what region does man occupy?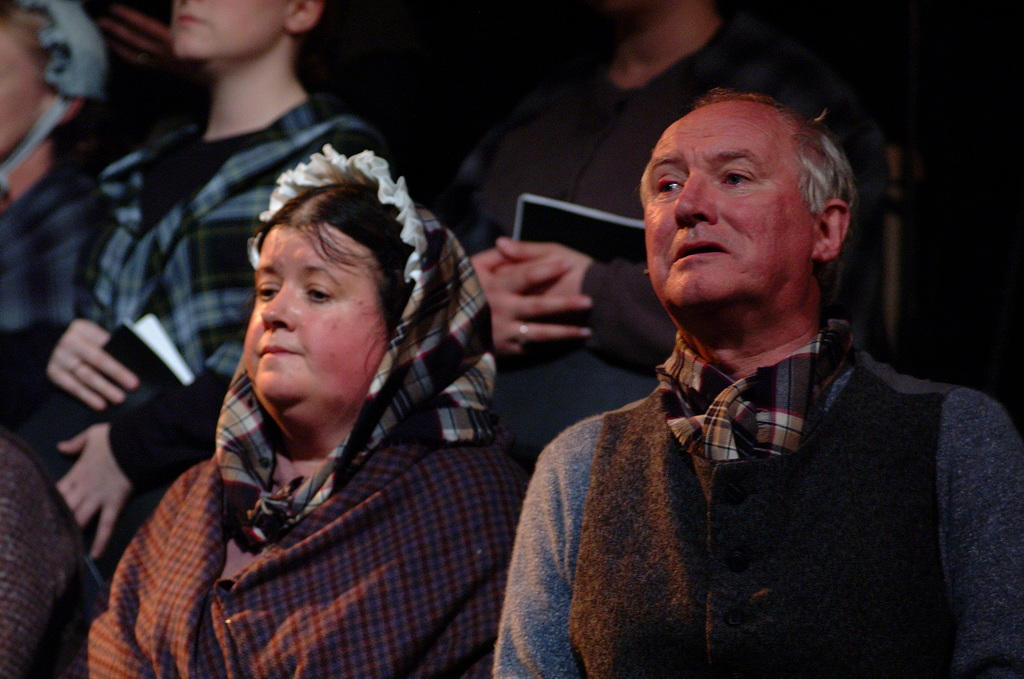
0, 435, 104, 678.
